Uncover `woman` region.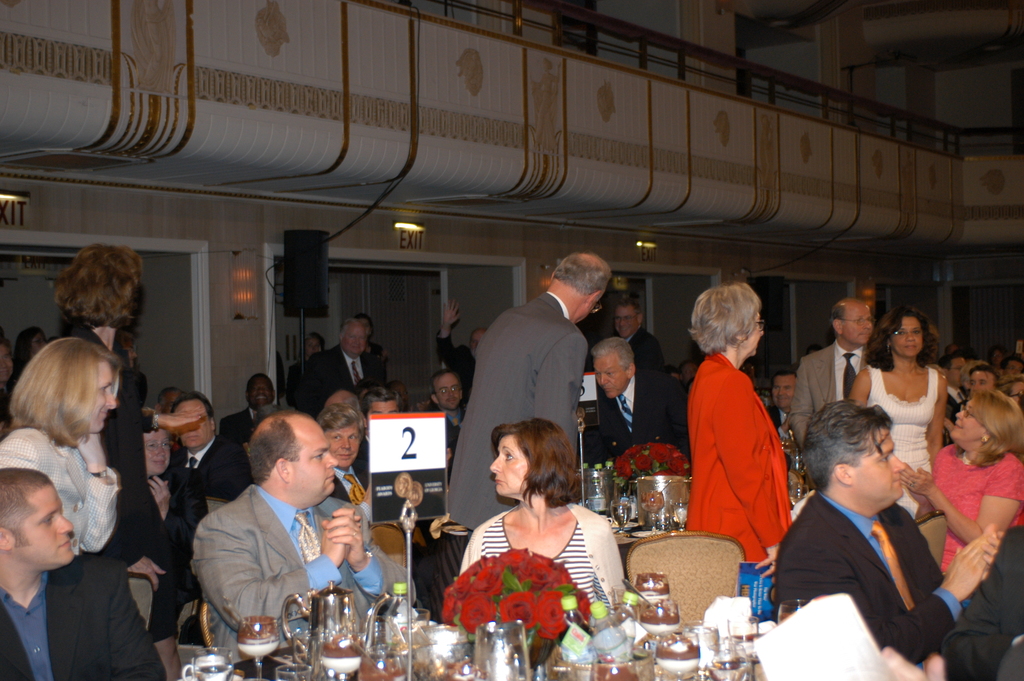
Uncovered: (450,406,624,646).
